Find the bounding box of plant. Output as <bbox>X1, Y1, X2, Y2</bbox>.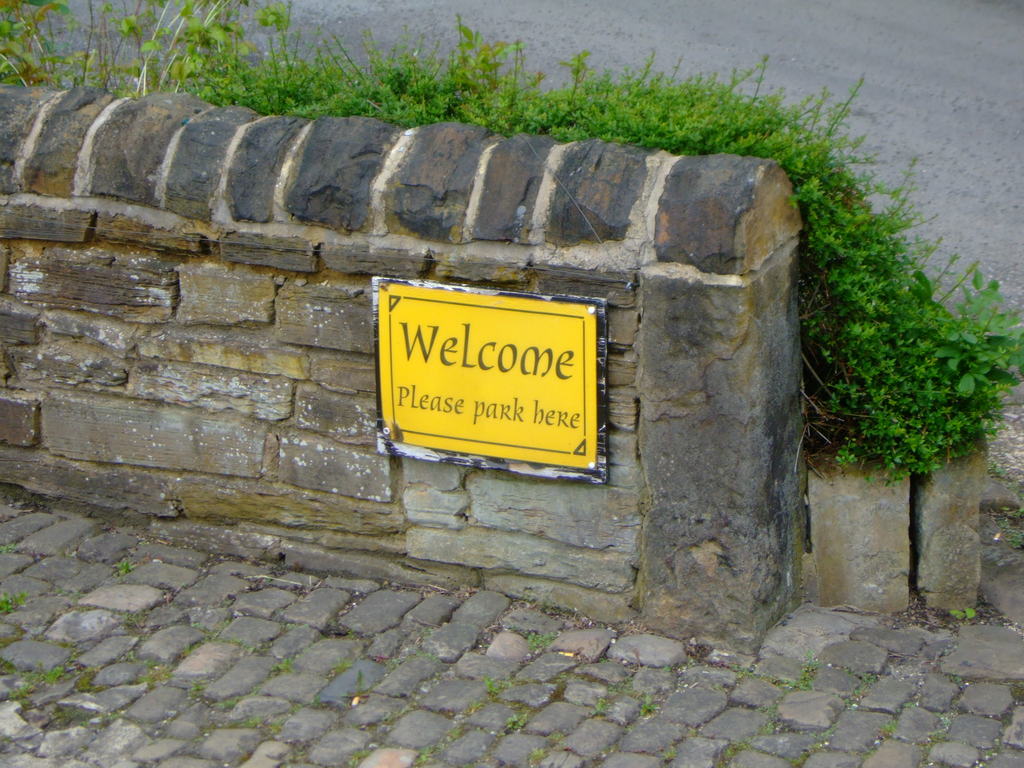
<bbox>692, 695, 805, 767</bbox>.
